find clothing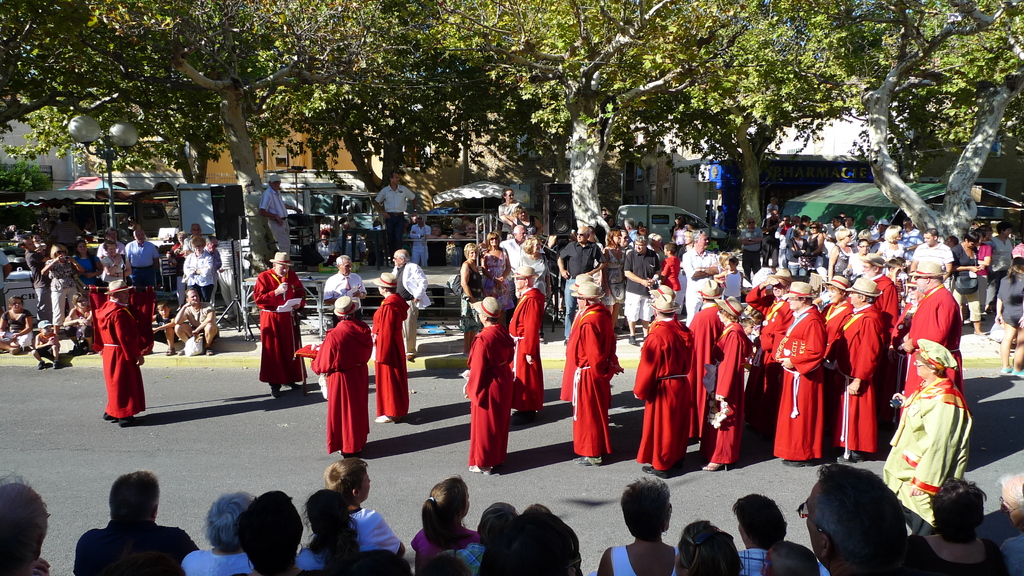
<bbox>698, 319, 751, 463</bbox>
